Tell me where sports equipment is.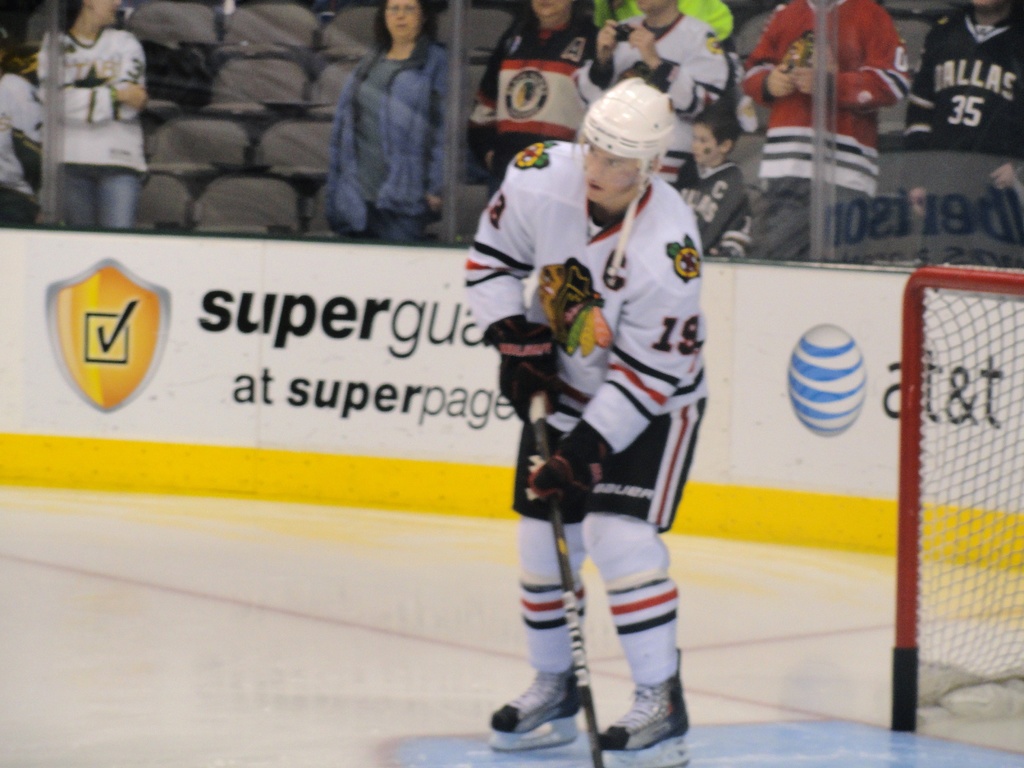
sports equipment is at [x1=558, y1=72, x2=682, y2=286].
